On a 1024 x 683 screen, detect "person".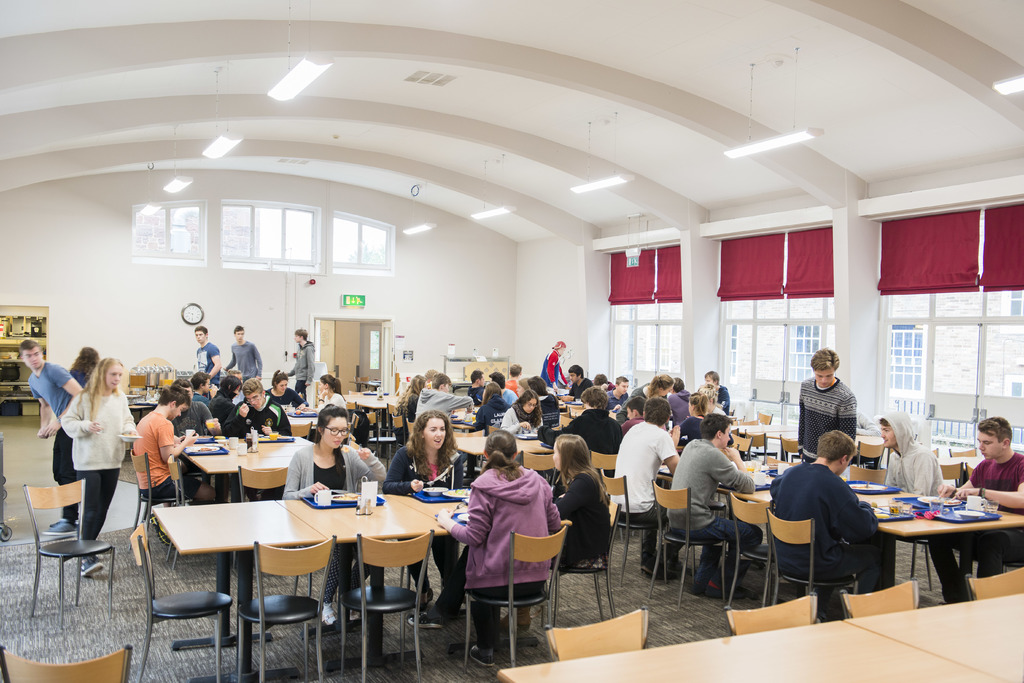
rect(279, 396, 392, 625).
